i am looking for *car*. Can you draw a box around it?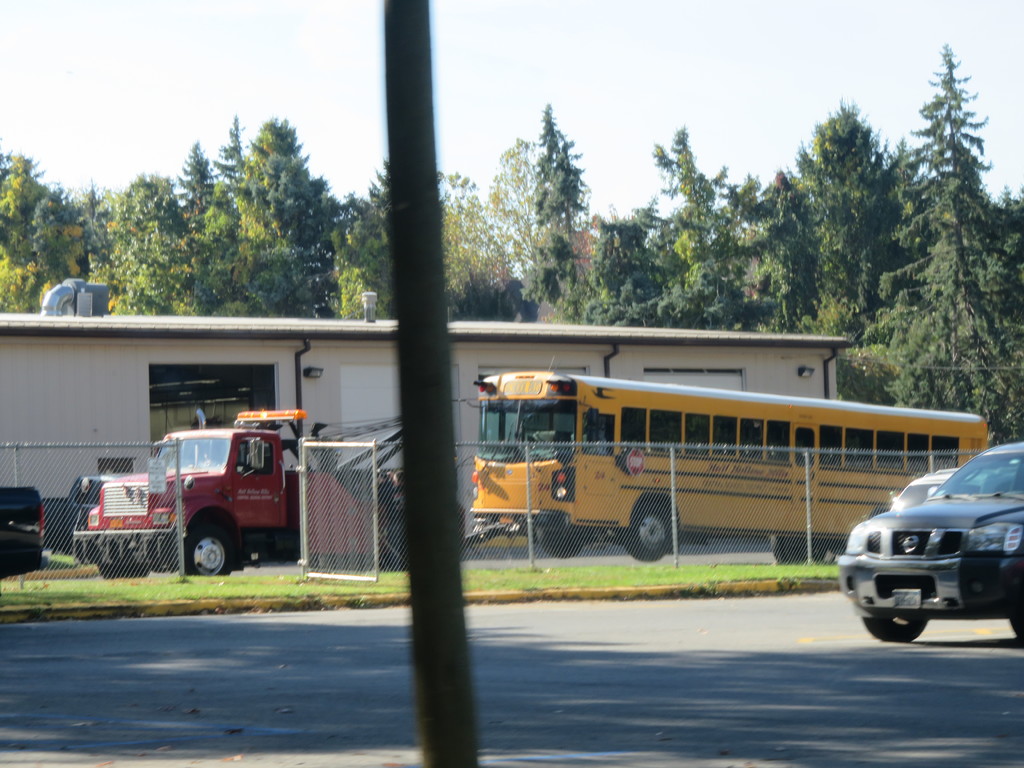
Sure, the bounding box is rect(889, 465, 993, 514).
